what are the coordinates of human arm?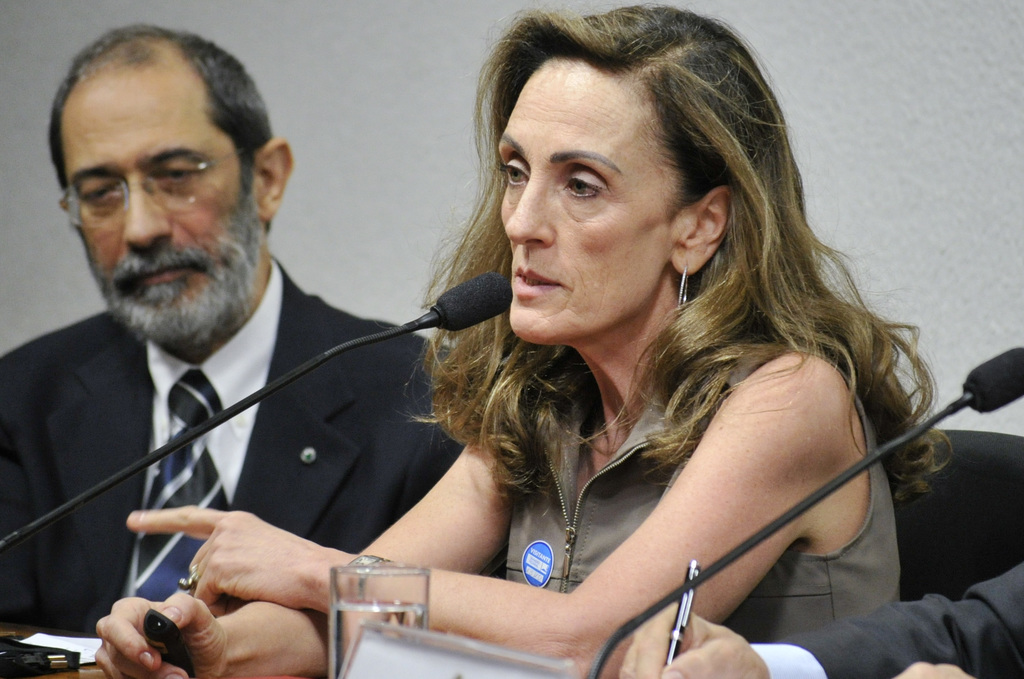
[x1=614, y1=550, x2=1023, y2=678].
